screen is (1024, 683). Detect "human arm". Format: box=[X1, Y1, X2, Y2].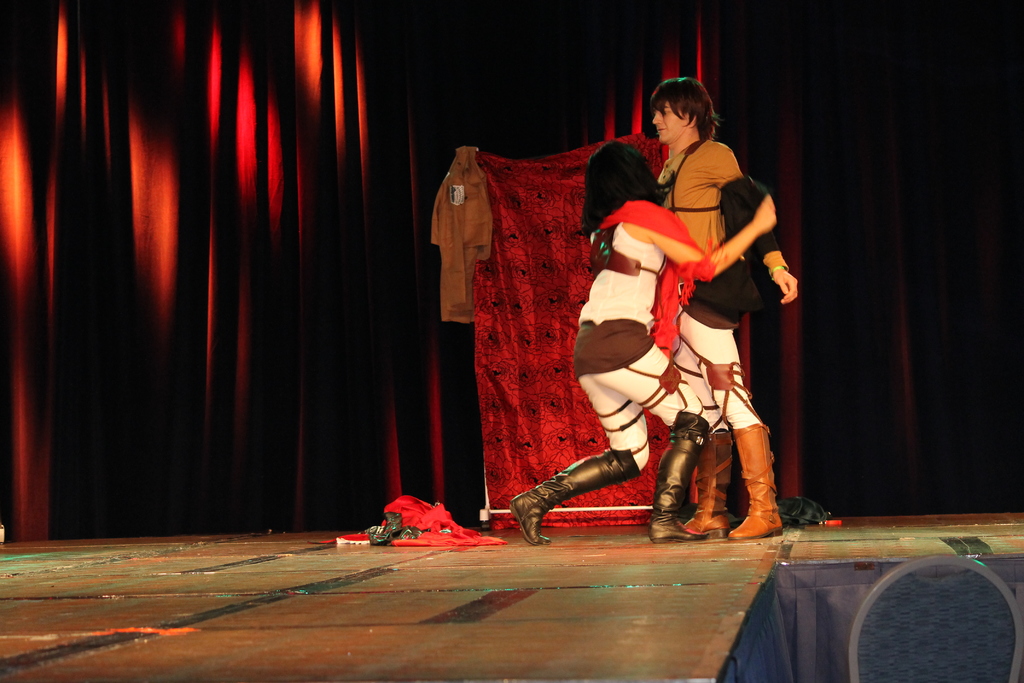
box=[726, 189, 794, 318].
